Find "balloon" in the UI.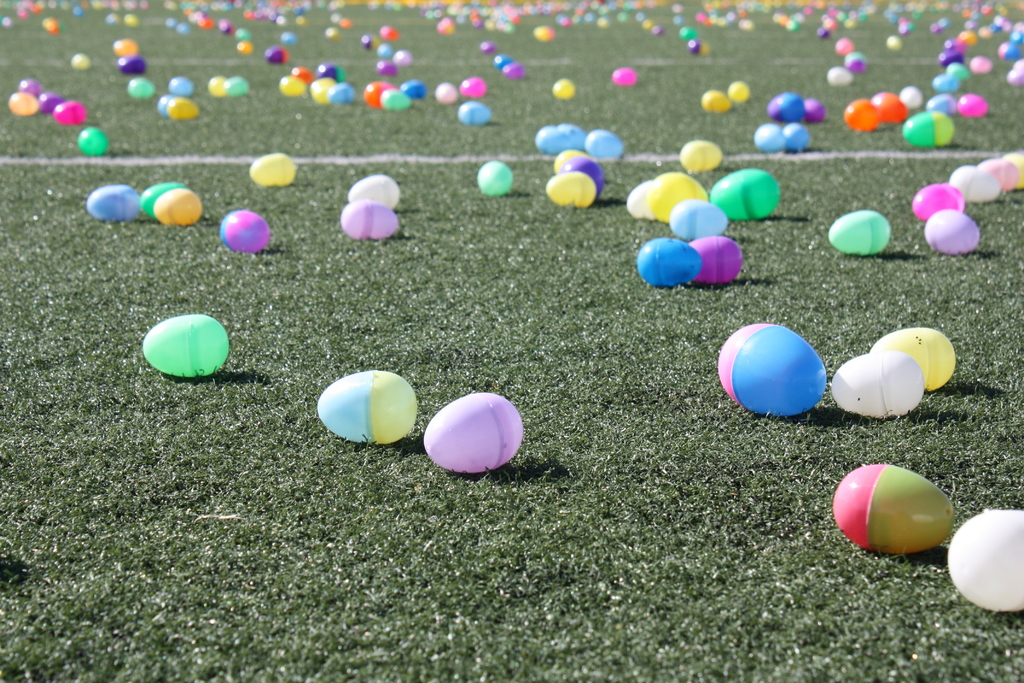
UI element at 636 235 701 288.
